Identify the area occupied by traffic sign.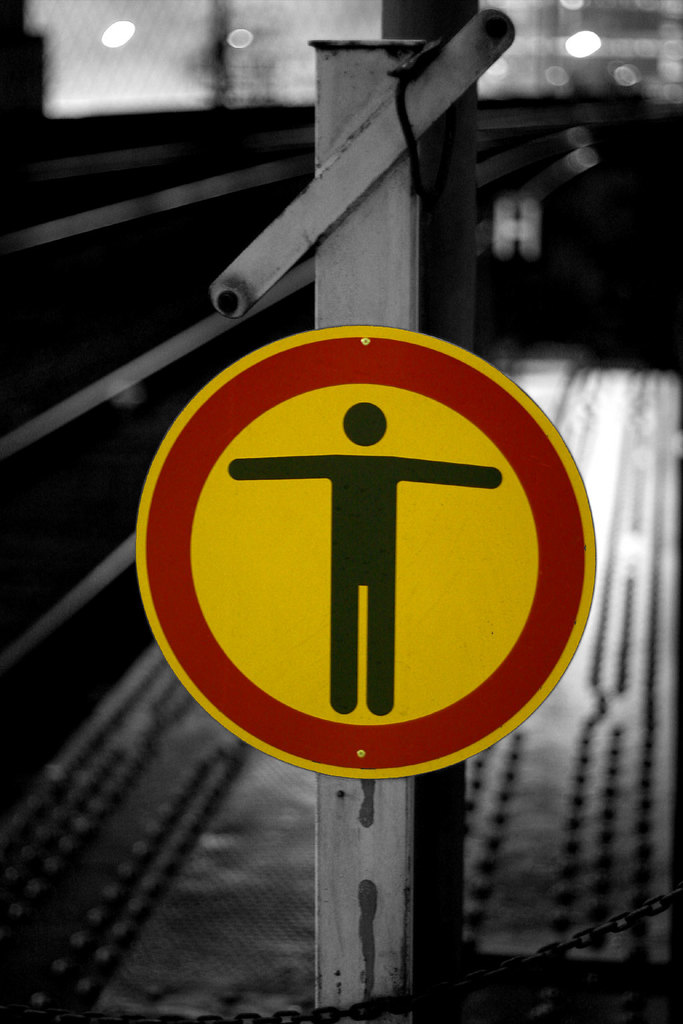
Area: 132/321/602/778.
